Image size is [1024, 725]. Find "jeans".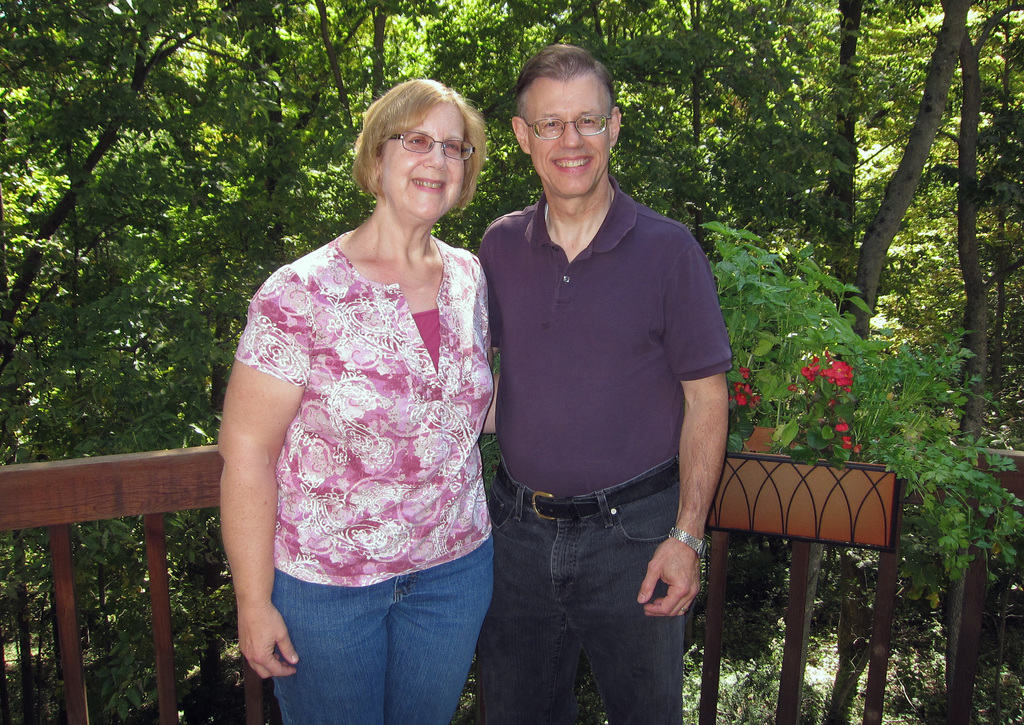
x1=264, y1=534, x2=495, y2=724.
